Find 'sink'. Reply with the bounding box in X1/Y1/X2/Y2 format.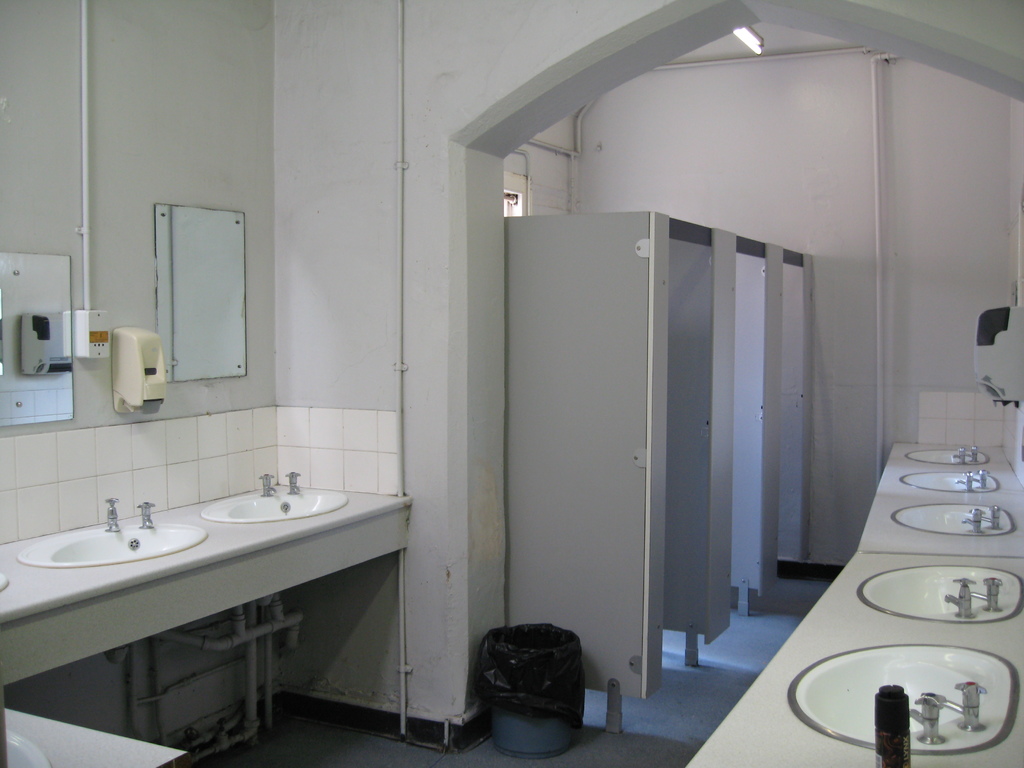
198/471/353/527.
